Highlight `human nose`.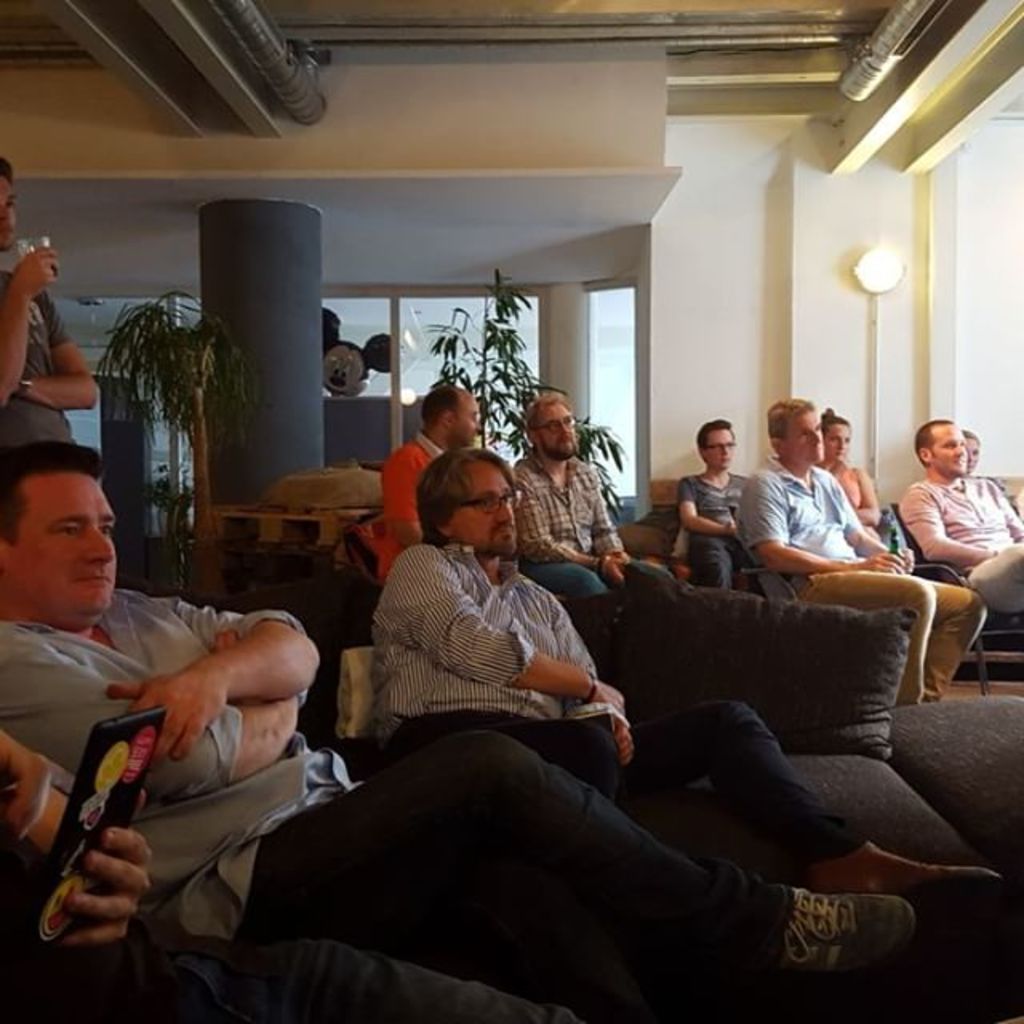
Highlighted region: 805, 432, 821, 445.
